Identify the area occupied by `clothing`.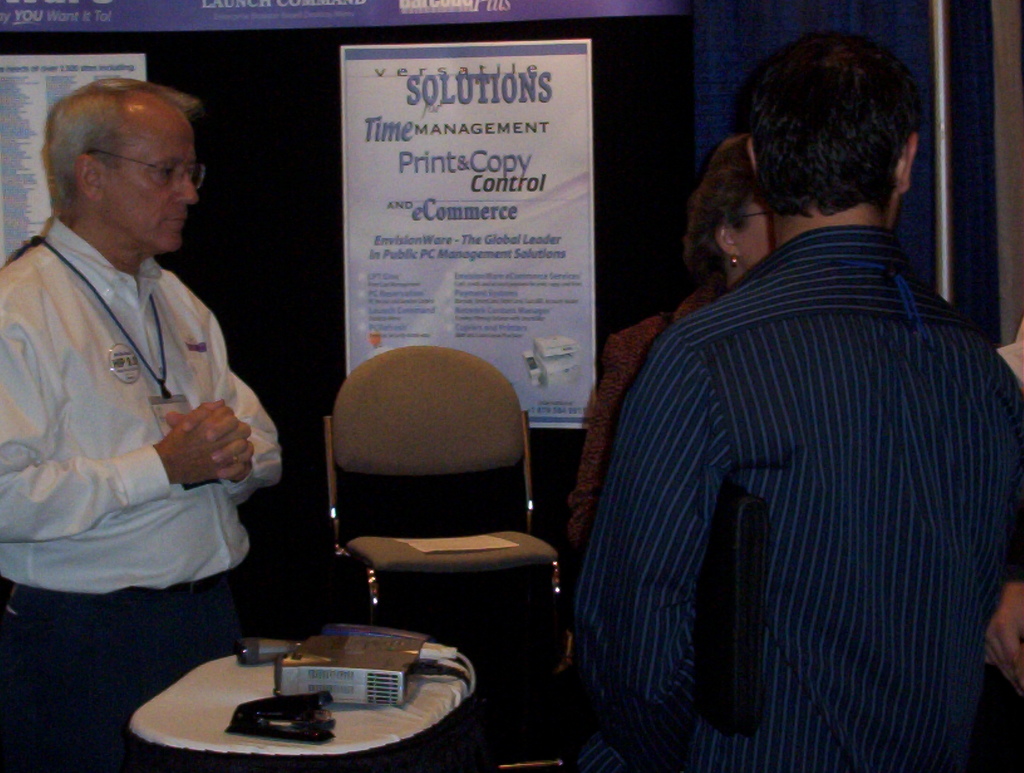
Area: pyautogui.locateOnScreen(0, 211, 289, 753).
